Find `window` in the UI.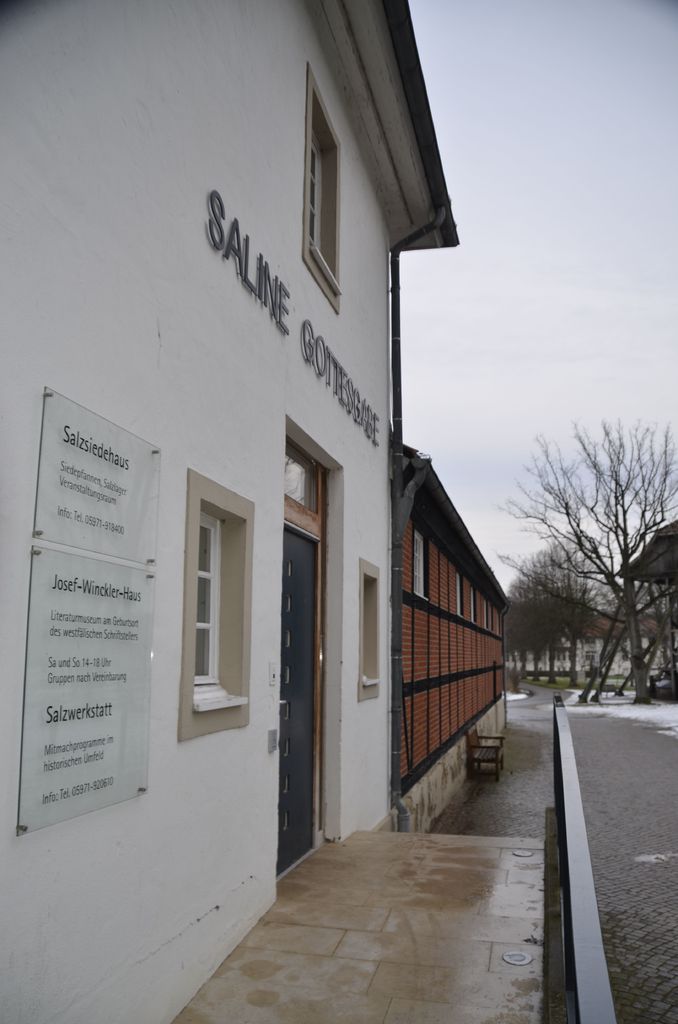
UI element at (x1=357, y1=559, x2=389, y2=703).
